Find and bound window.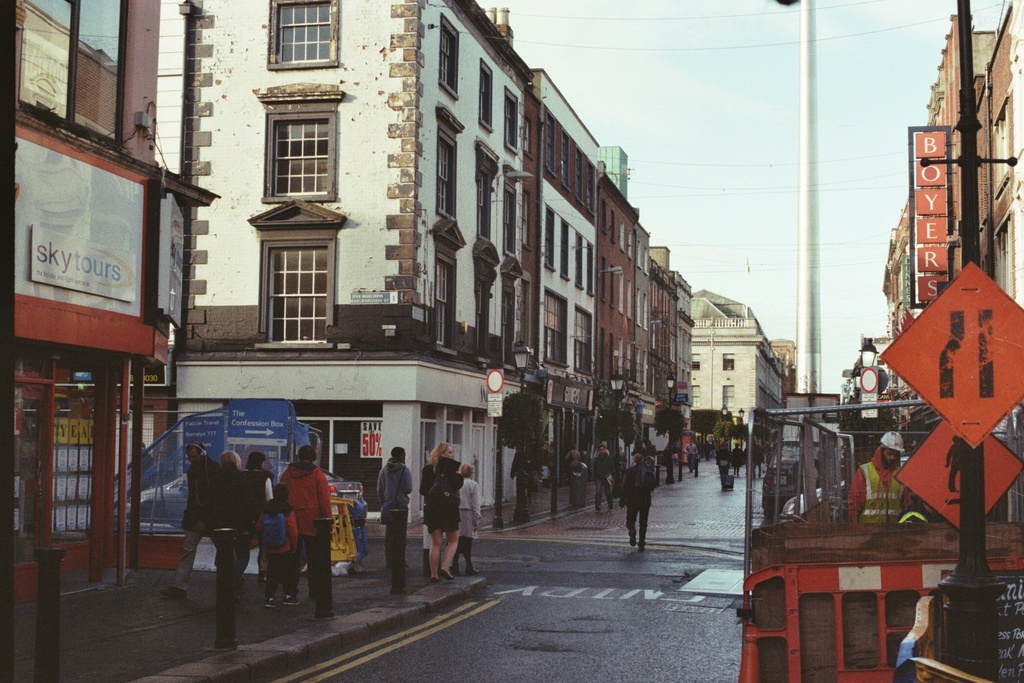
Bound: {"left": 499, "top": 284, "right": 515, "bottom": 363}.
